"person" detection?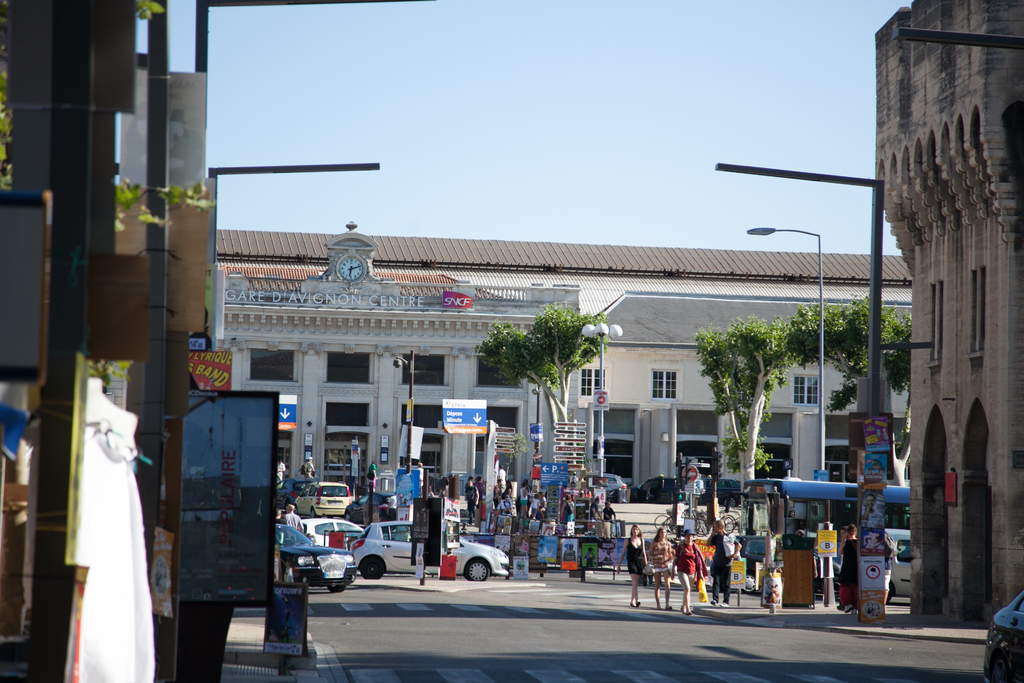
(706, 520, 742, 609)
